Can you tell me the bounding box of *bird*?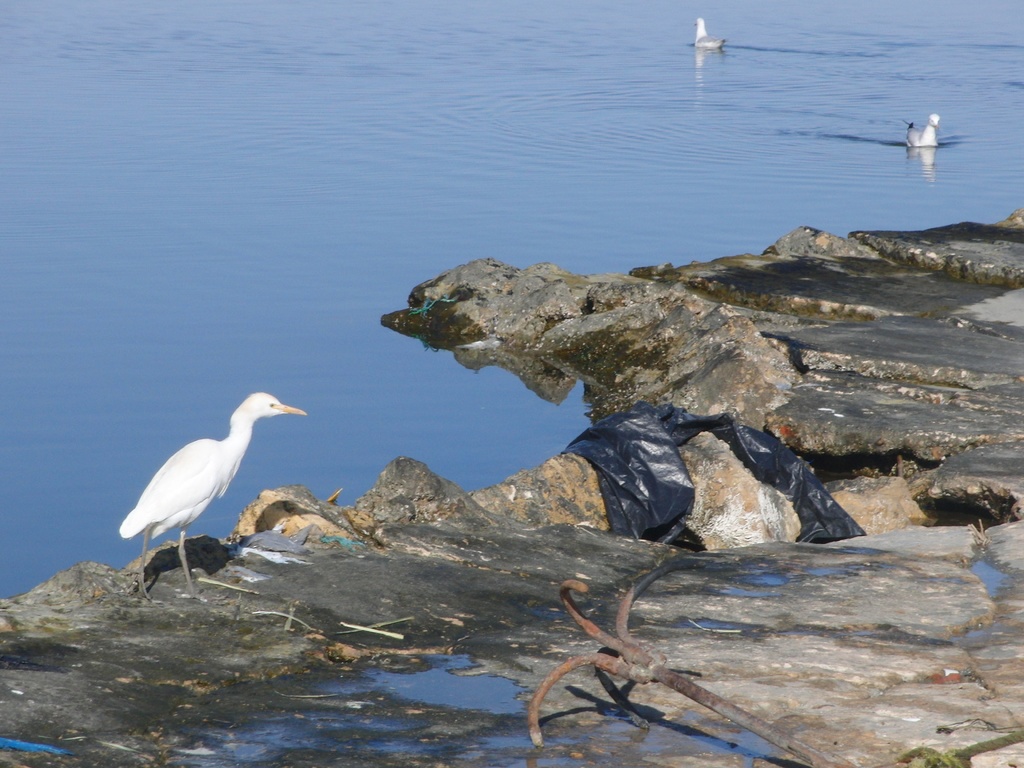
(left=694, top=12, right=728, bottom=56).
